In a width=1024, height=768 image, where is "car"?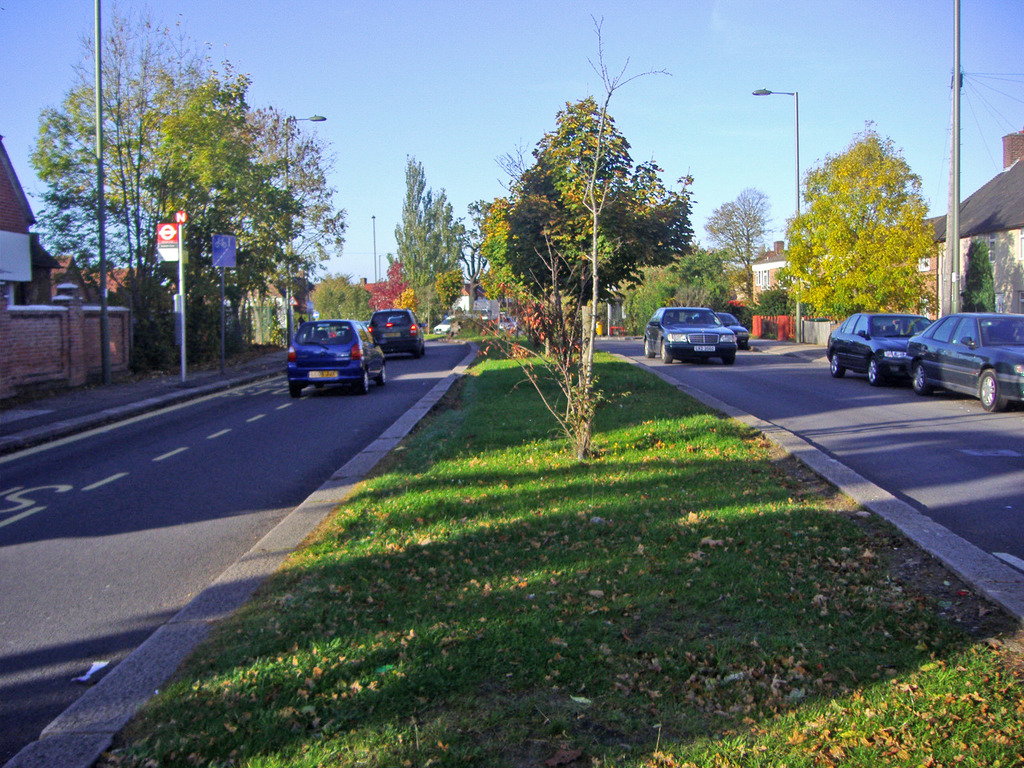
box(905, 311, 1023, 412).
